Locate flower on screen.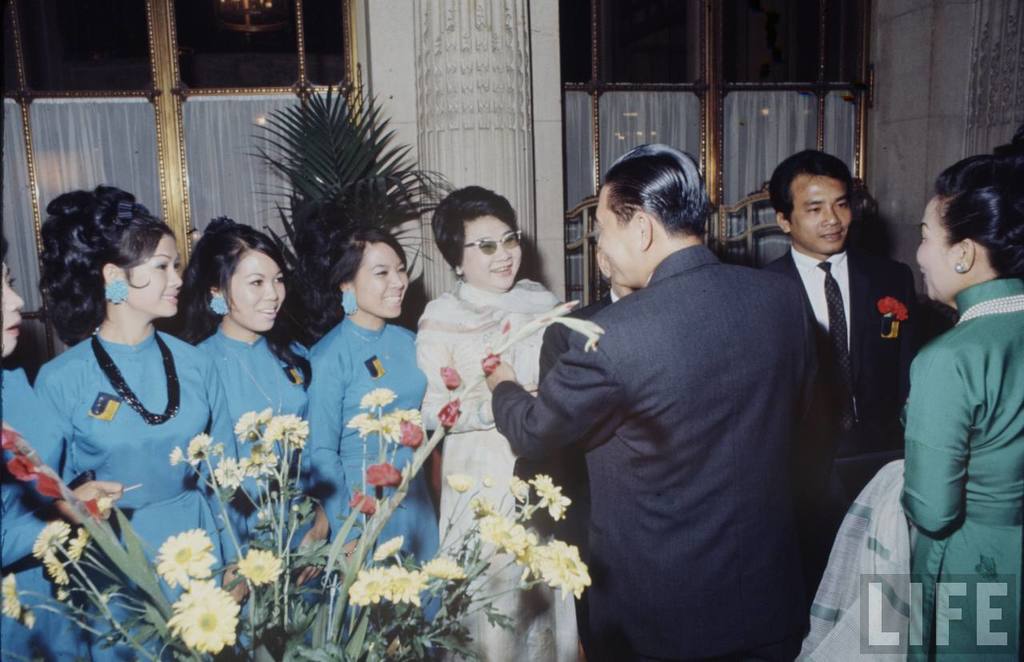
On screen at left=384, top=406, right=423, bottom=441.
